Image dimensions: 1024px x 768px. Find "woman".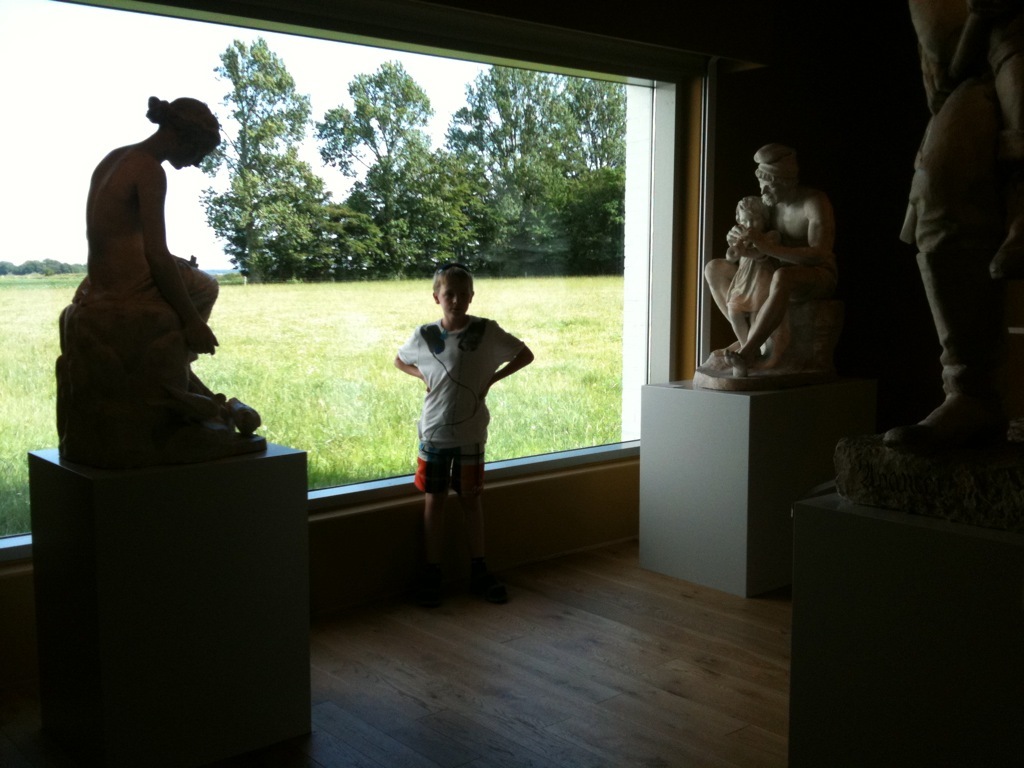
<bbox>83, 94, 215, 352</bbox>.
